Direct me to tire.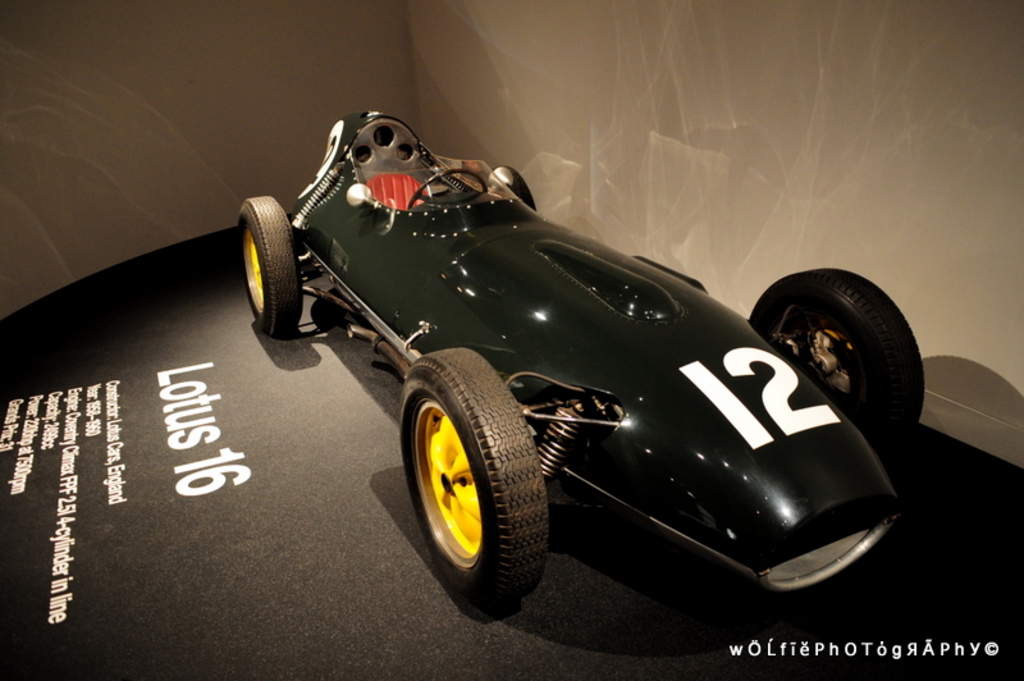
Direction: (x1=759, y1=271, x2=919, y2=428).
